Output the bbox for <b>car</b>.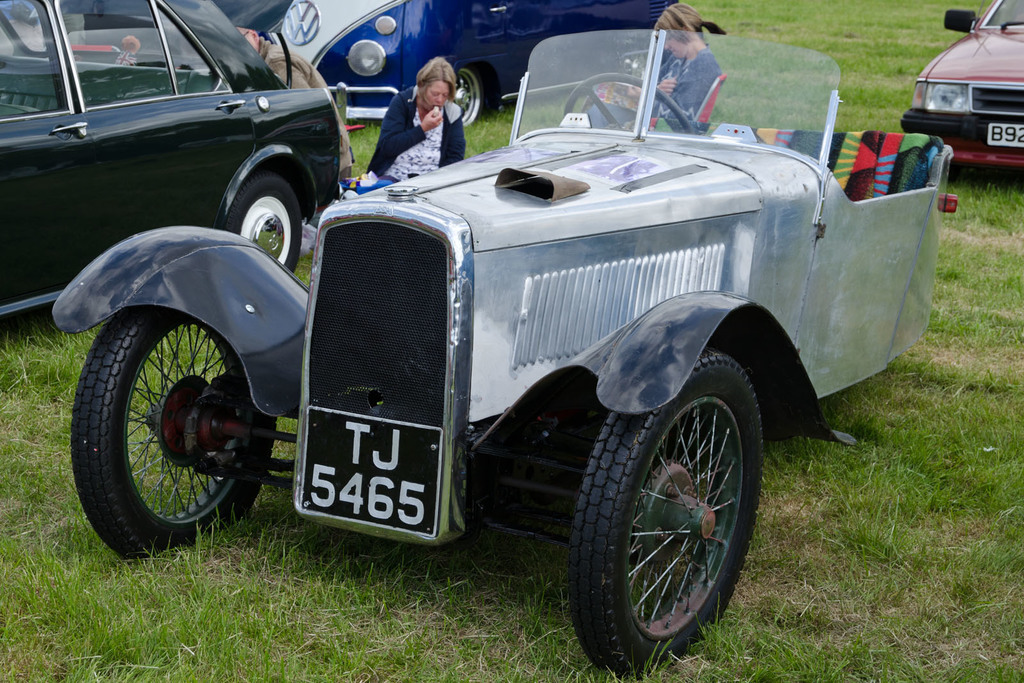
Rect(0, 0, 347, 337).
